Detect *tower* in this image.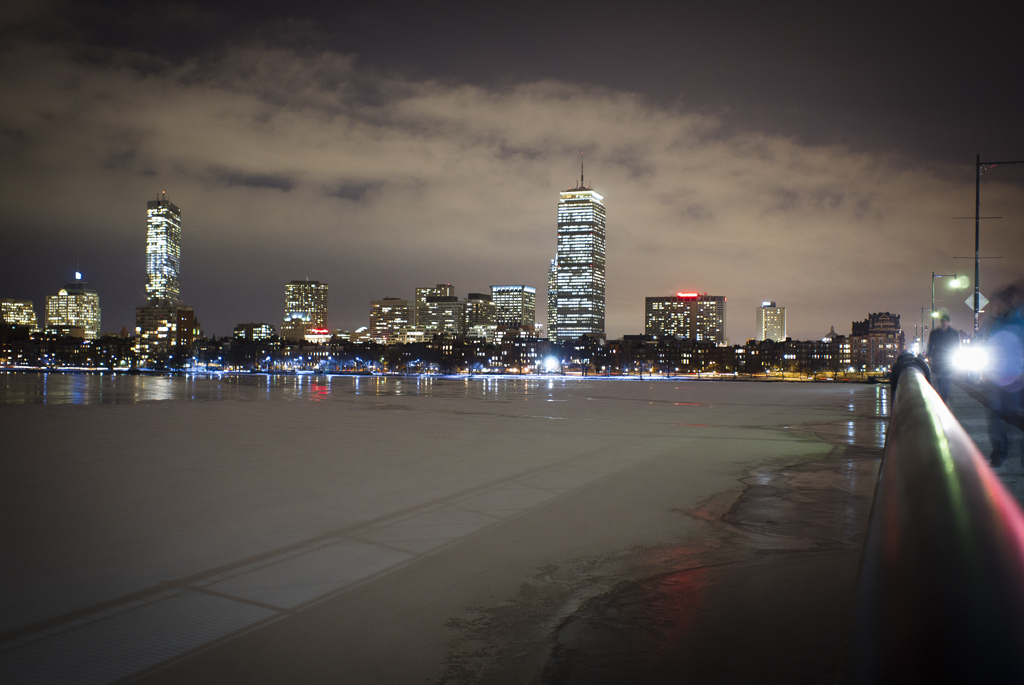
Detection: <box>145,190,180,306</box>.
